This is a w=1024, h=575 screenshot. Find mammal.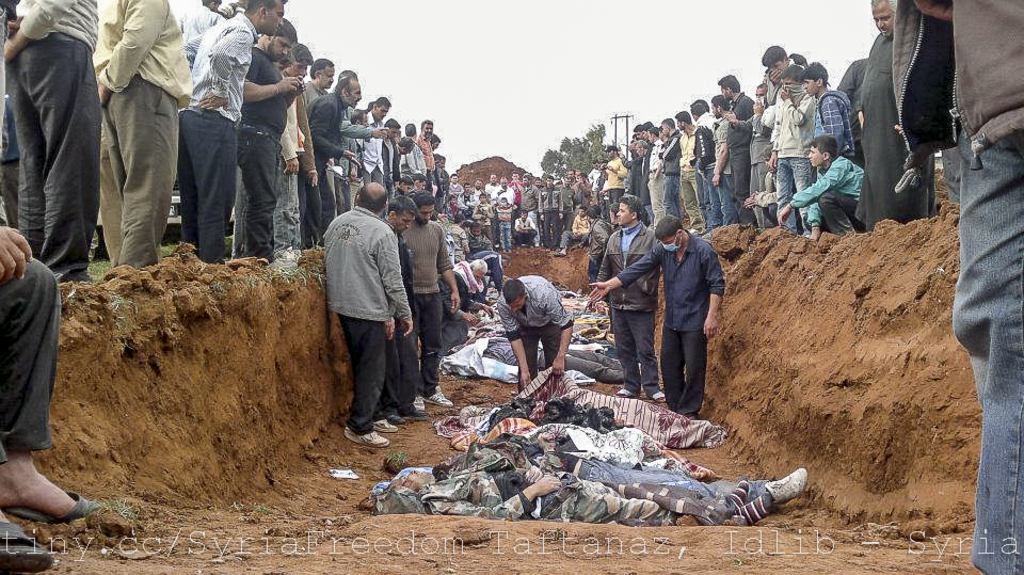
Bounding box: locate(593, 196, 665, 401).
